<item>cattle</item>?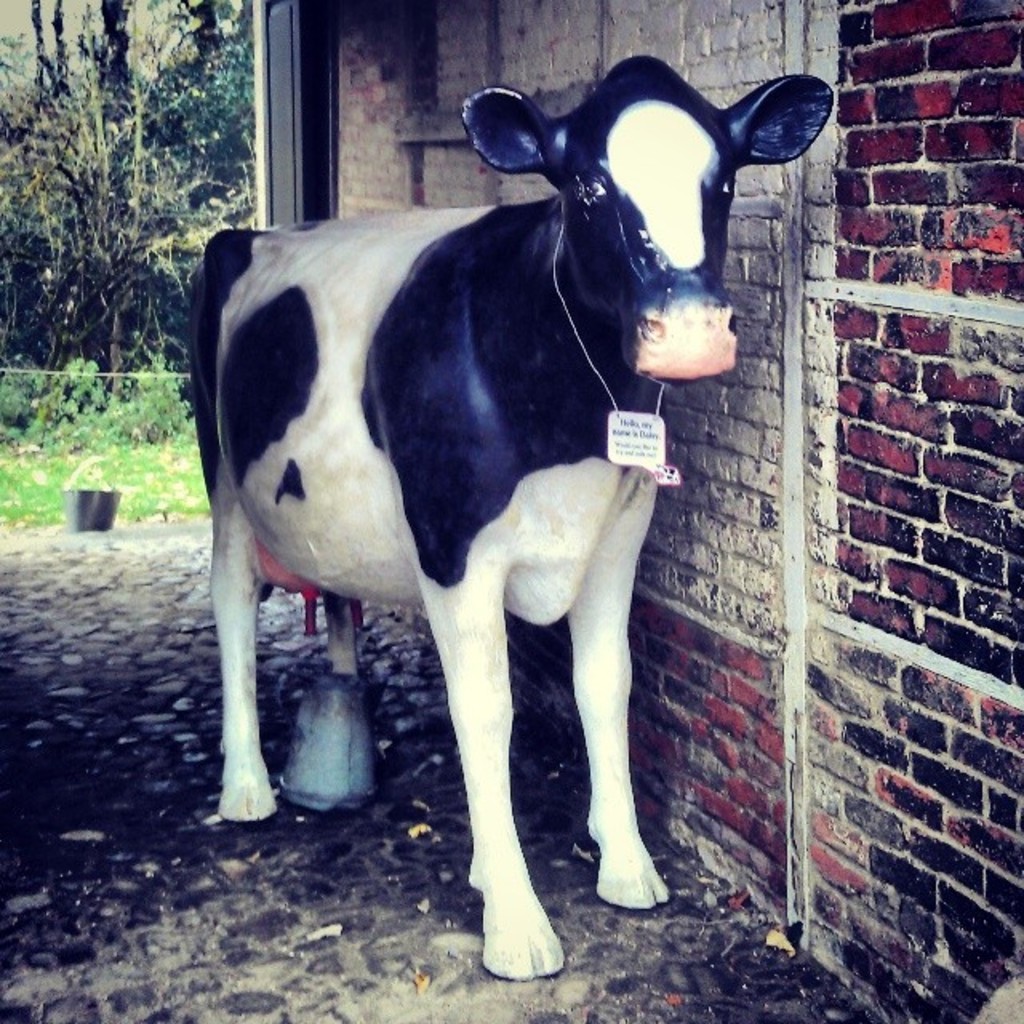
l=176, t=101, r=842, b=973
